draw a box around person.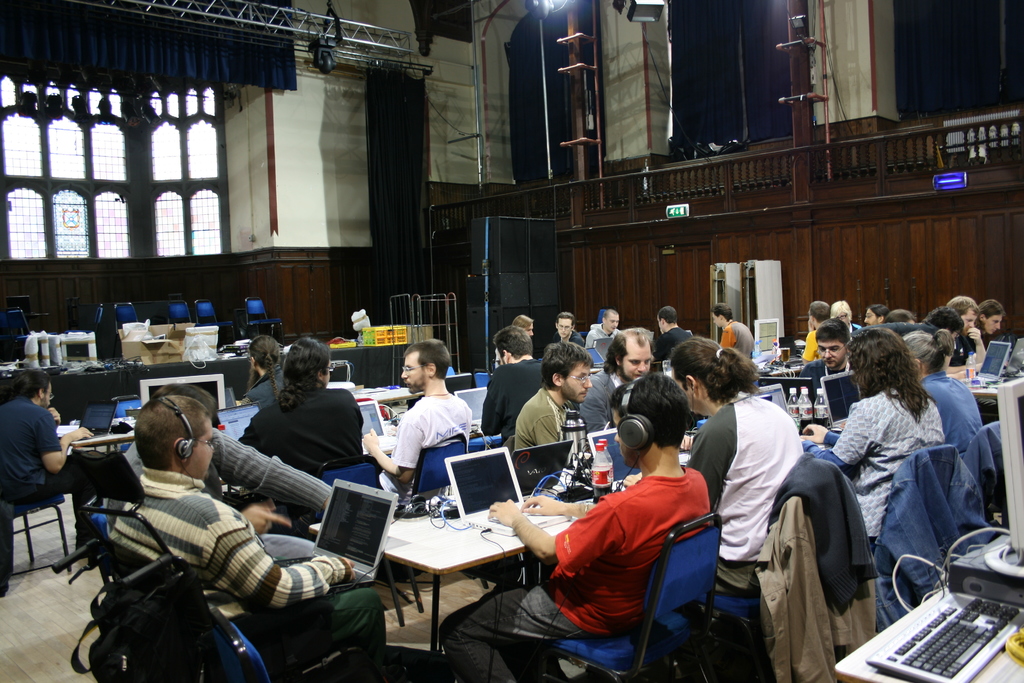
787,293,972,661.
